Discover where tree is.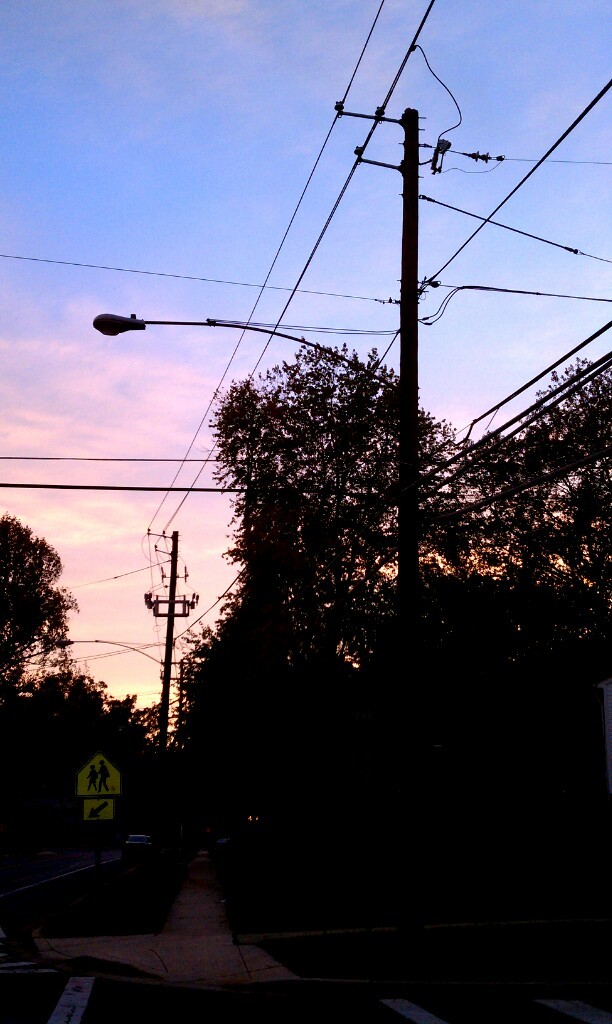
Discovered at 0,515,61,706.
